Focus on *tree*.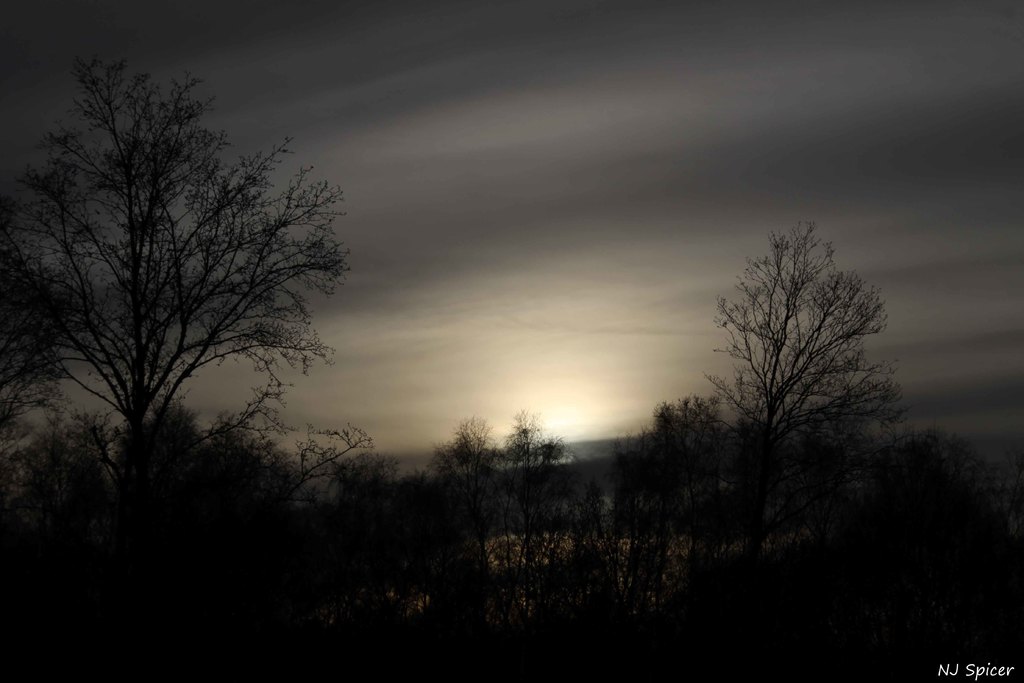
Focused at {"x1": 0, "y1": 217, "x2": 76, "y2": 506}.
